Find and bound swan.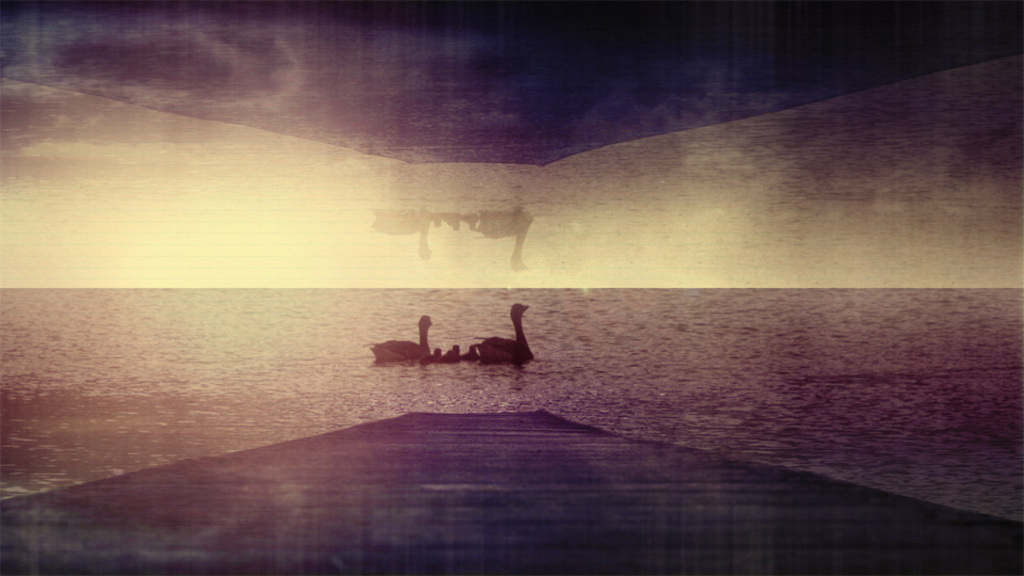
Bound: box=[373, 311, 433, 370].
